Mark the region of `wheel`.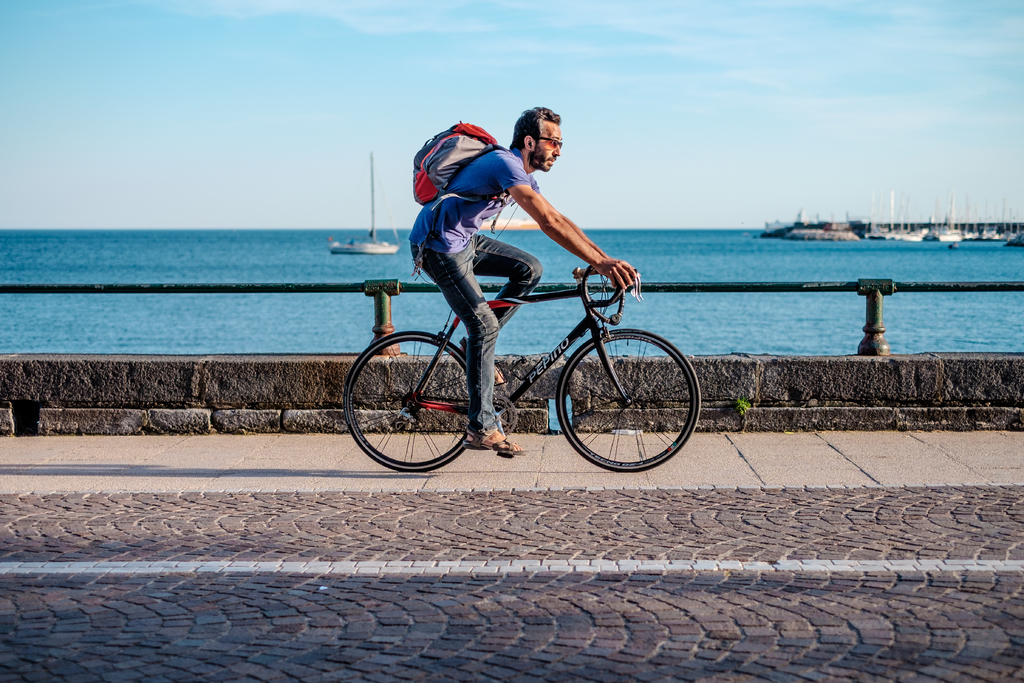
Region: pyautogui.locateOnScreen(563, 323, 694, 470).
